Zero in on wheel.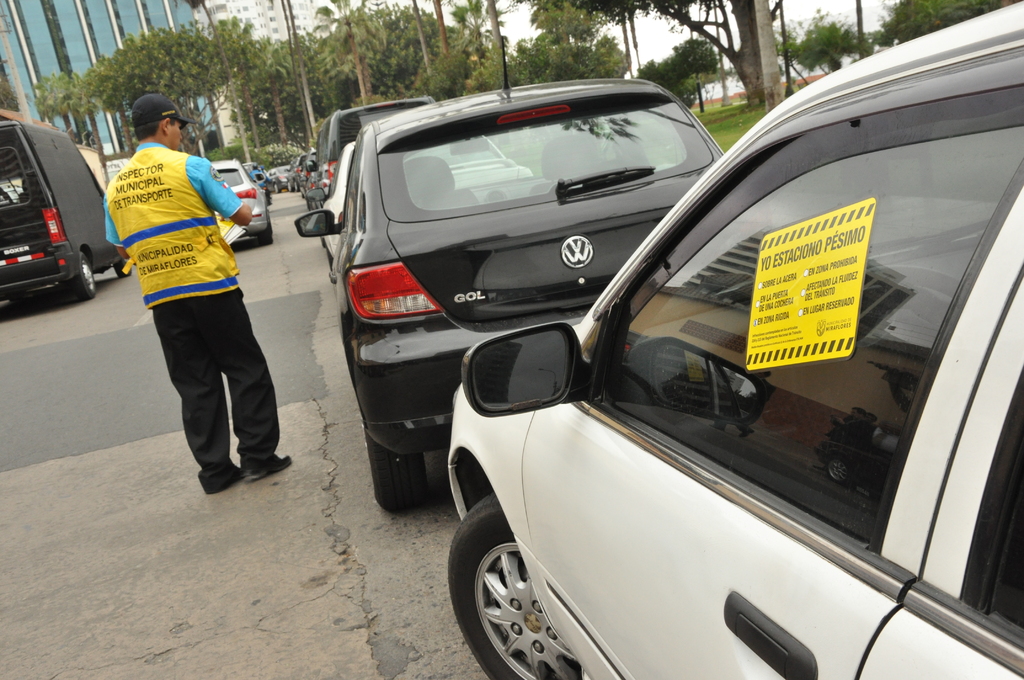
Zeroed in: 456 483 568 672.
